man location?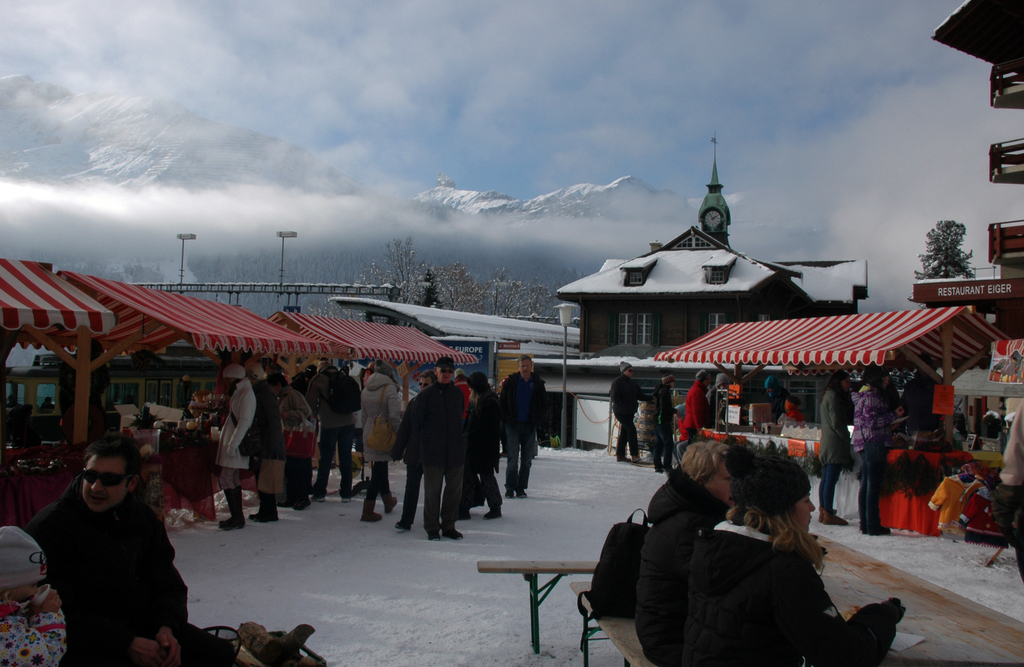
{"x1": 28, "y1": 433, "x2": 196, "y2": 657}
